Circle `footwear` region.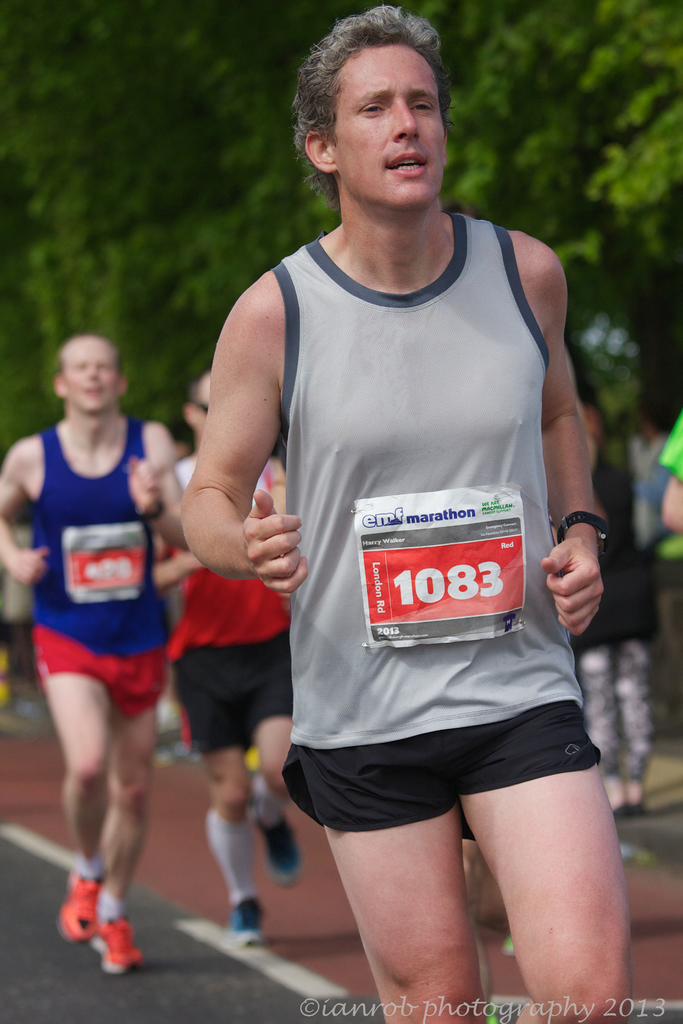
Region: detection(59, 865, 103, 945).
